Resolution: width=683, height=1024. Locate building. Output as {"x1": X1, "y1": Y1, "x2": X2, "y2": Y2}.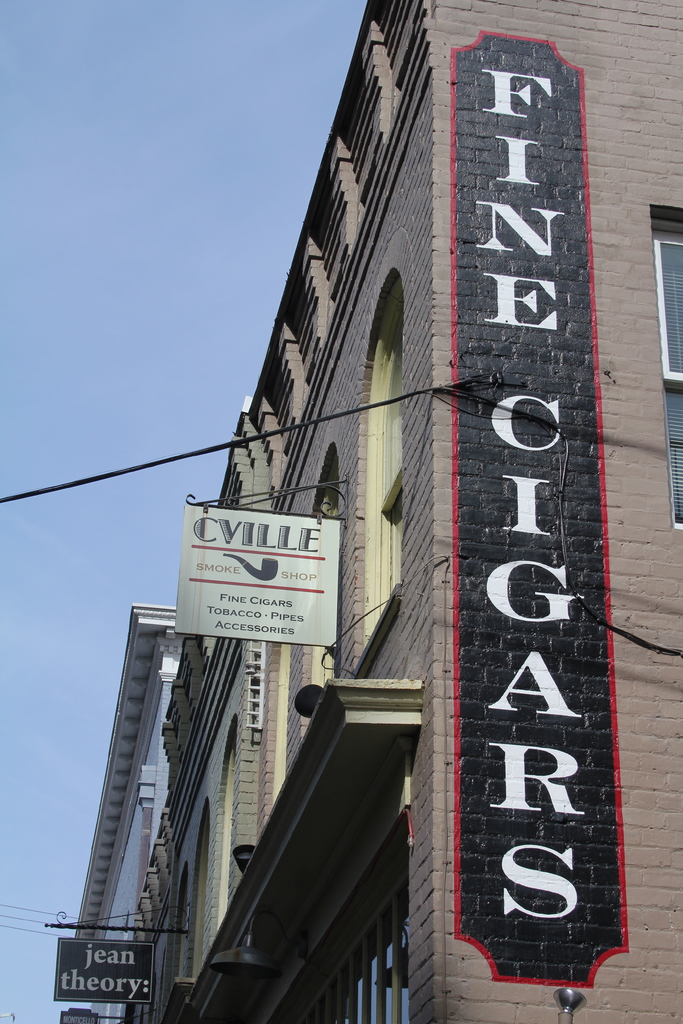
{"x1": 181, "y1": 0, "x2": 682, "y2": 1023}.
